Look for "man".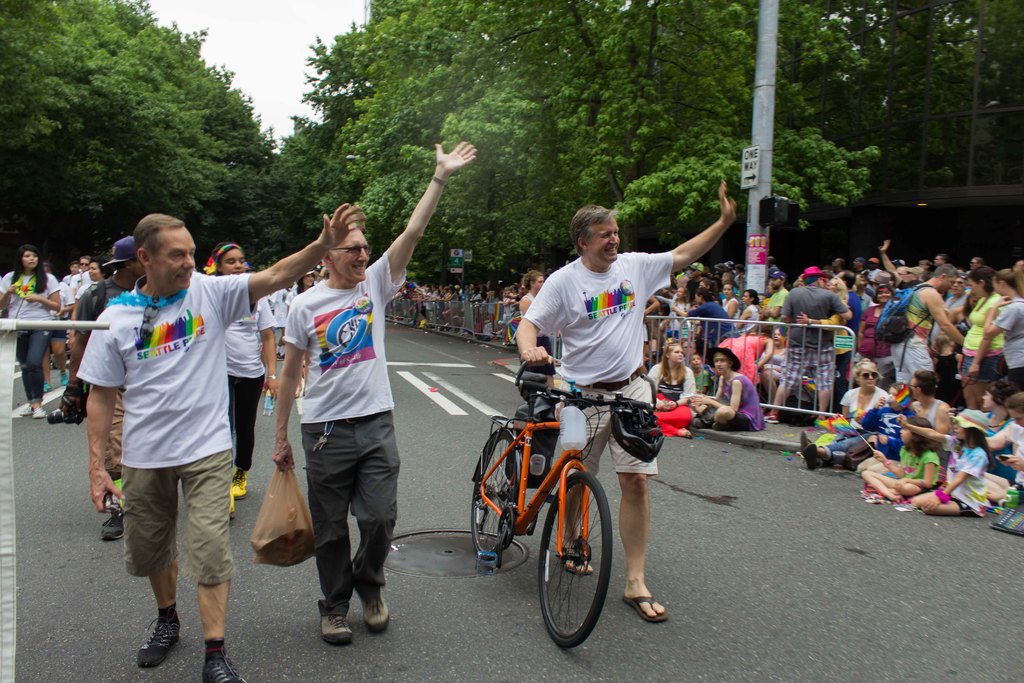
Found: (x1=893, y1=267, x2=966, y2=389).
